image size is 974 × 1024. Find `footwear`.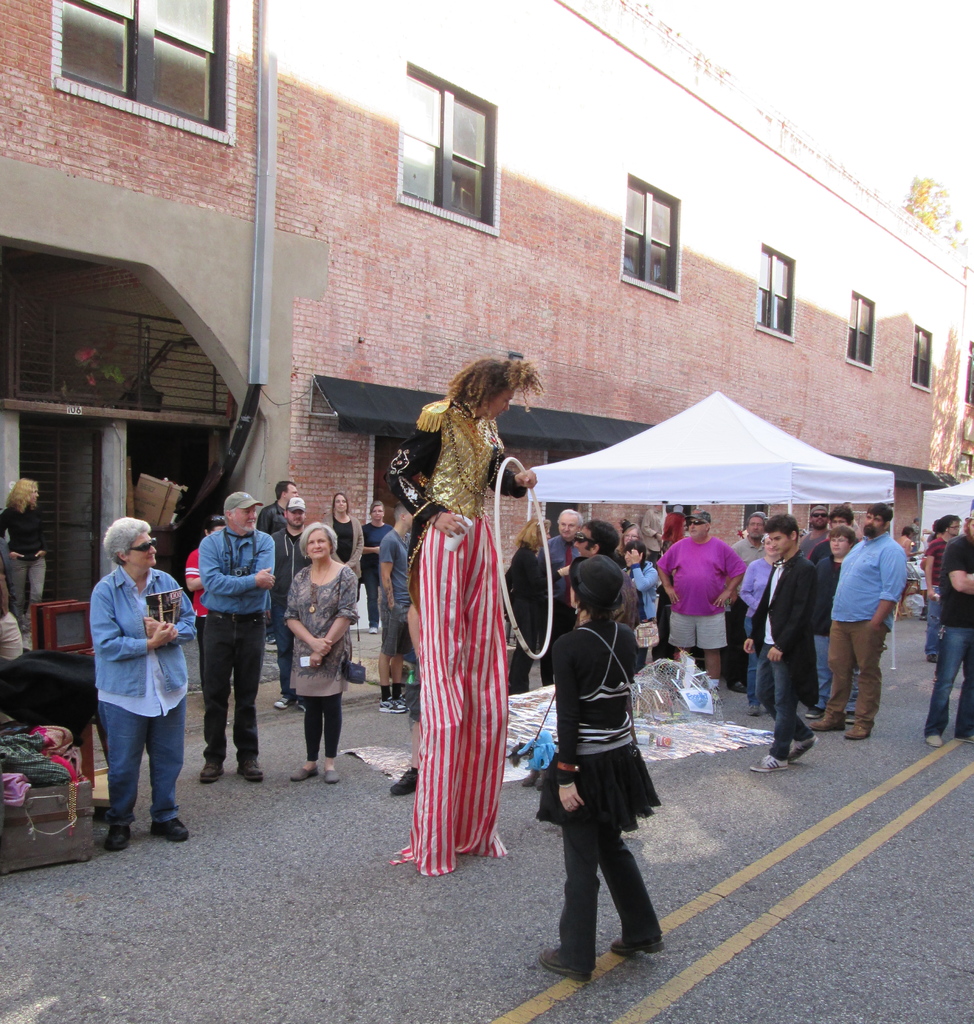
locate(393, 765, 421, 794).
